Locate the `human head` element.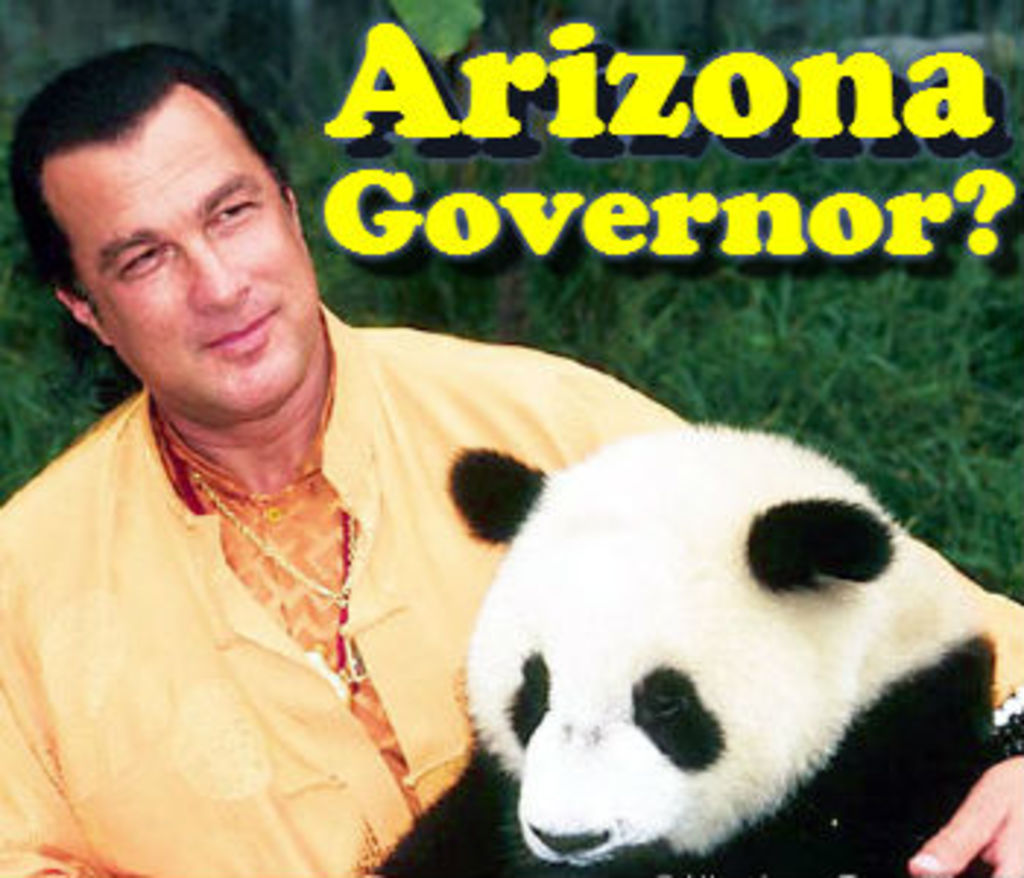
Element bbox: region(0, 41, 319, 436).
